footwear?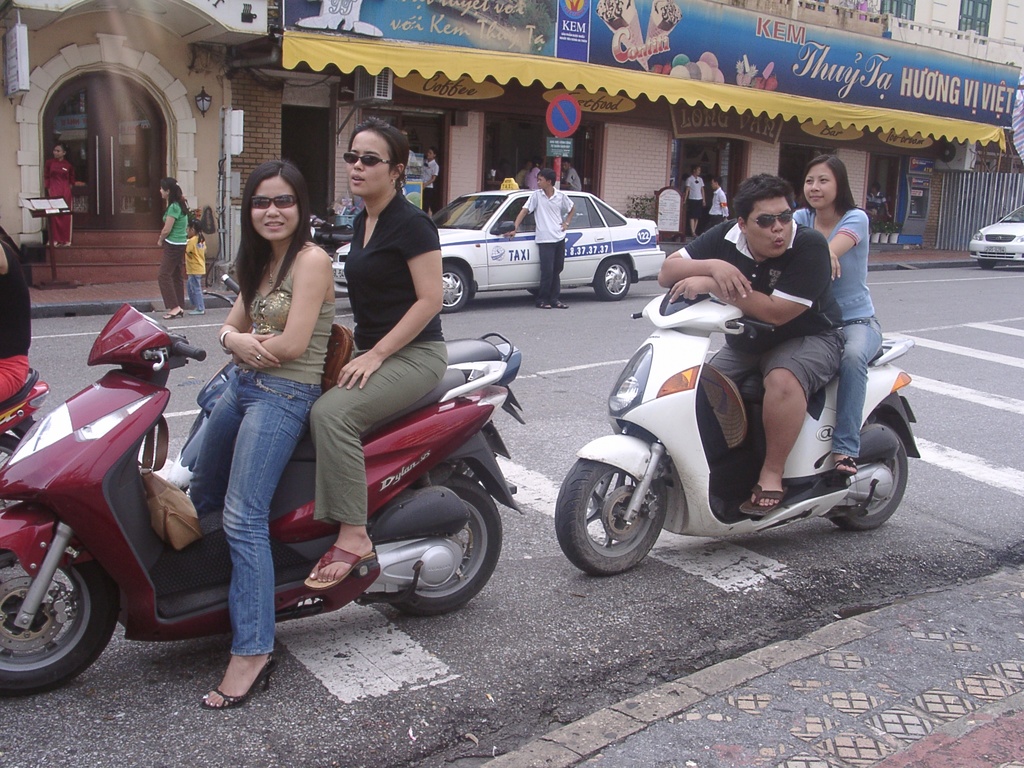
(x1=532, y1=287, x2=554, y2=312)
